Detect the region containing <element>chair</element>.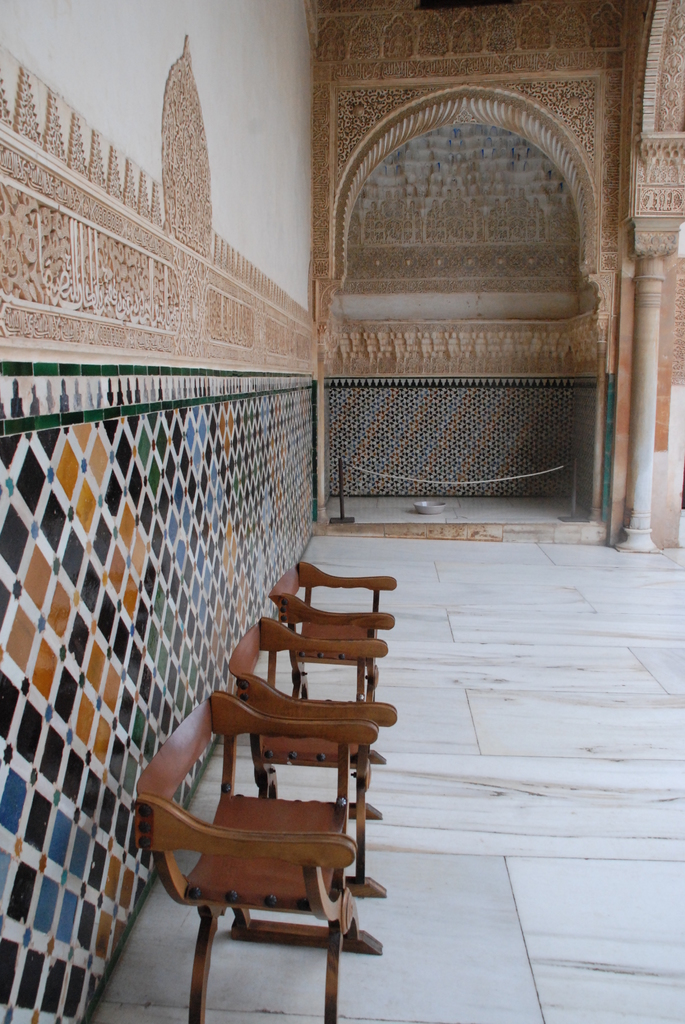
bbox=[226, 614, 396, 901].
